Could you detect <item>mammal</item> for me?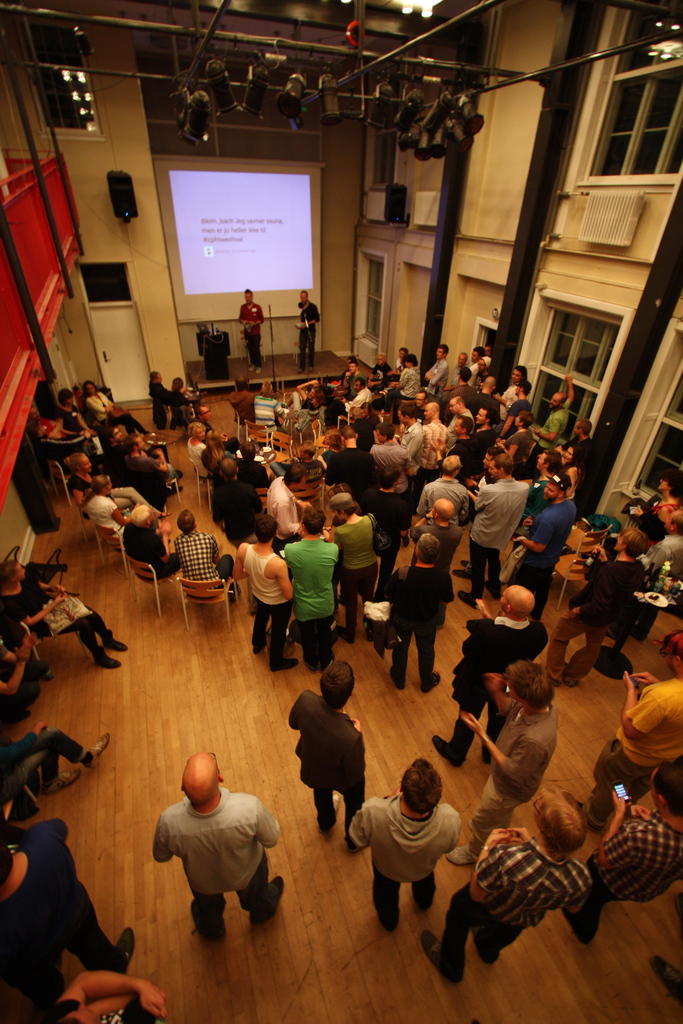
Detection result: l=31, t=965, r=165, b=1023.
